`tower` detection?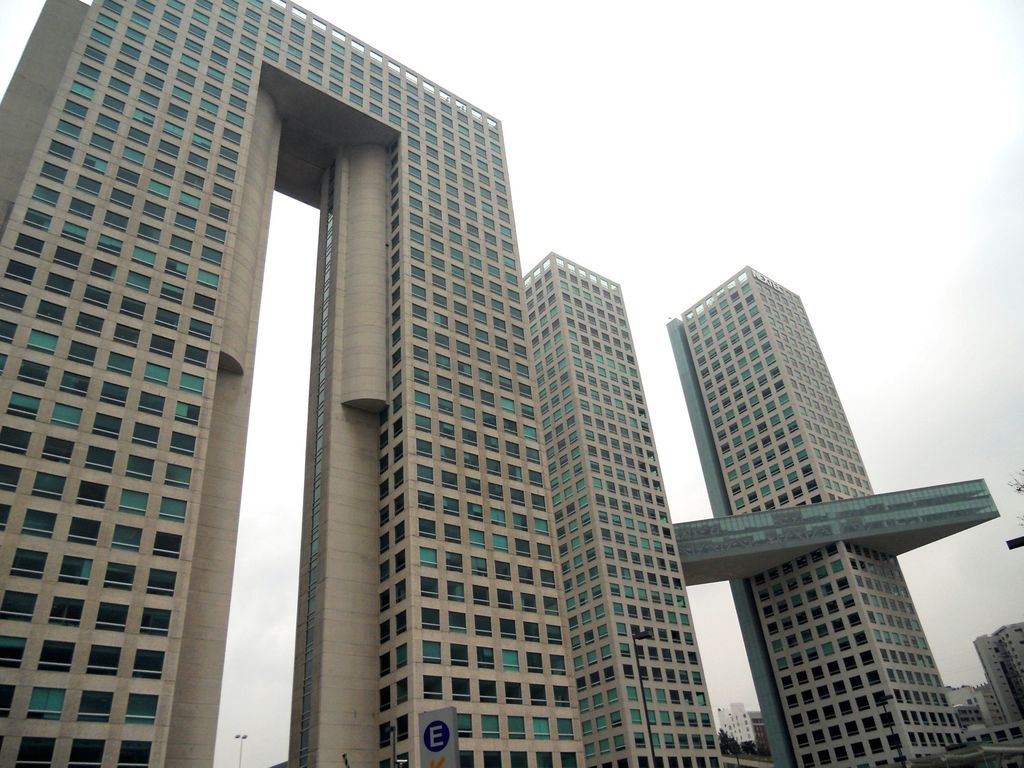
{"x1": 0, "y1": 0, "x2": 584, "y2": 767}
